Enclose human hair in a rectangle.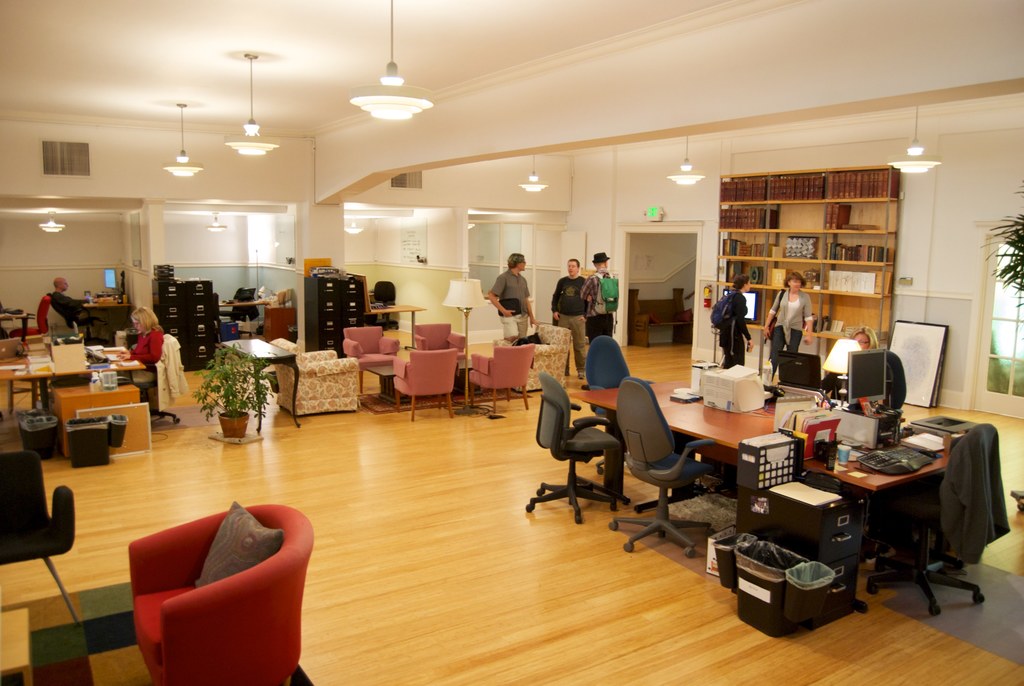
x1=785 y1=274 x2=803 y2=284.
